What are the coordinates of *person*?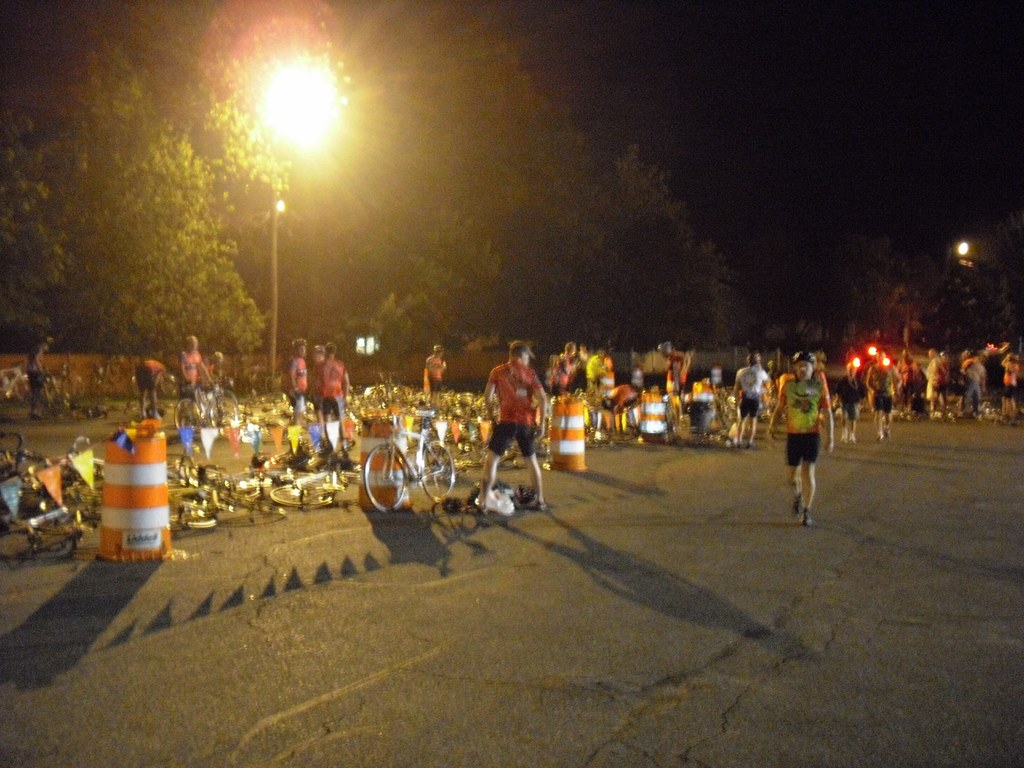
(x1=582, y1=344, x2=612, y2=446).
